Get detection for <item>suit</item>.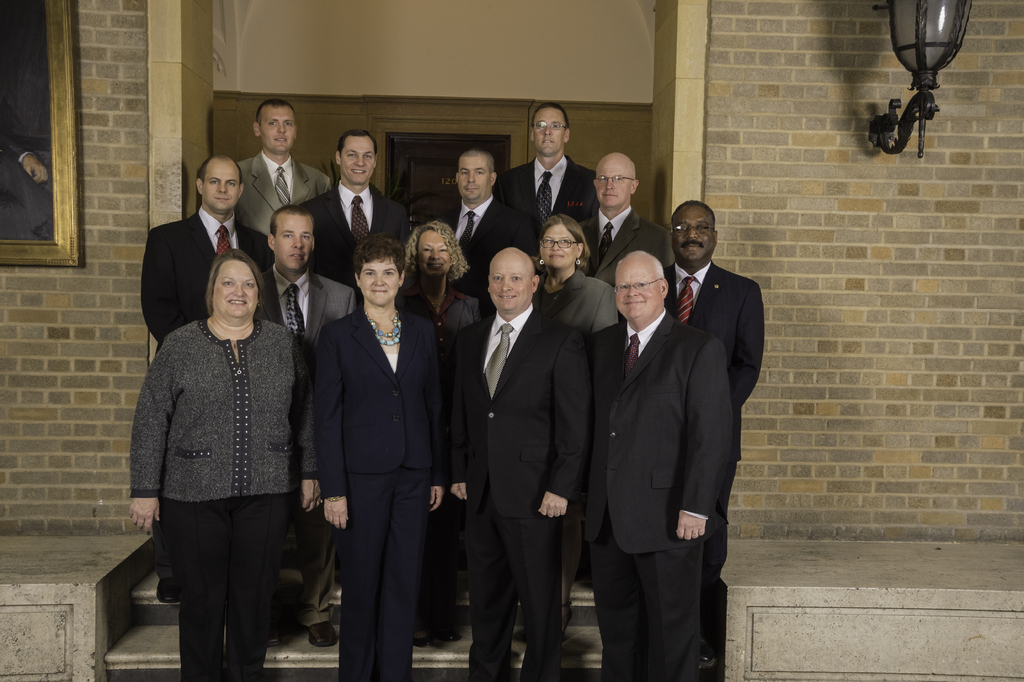
Detection: crop(584, 313, 738, 681).
